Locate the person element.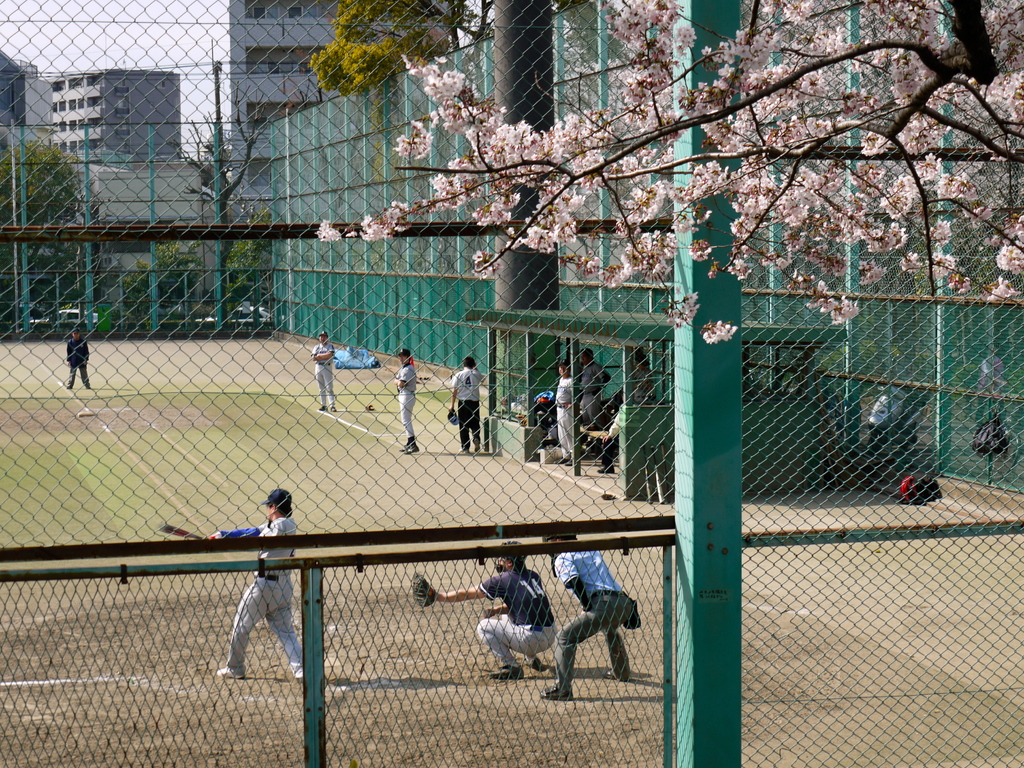
Element bbox: detection(578, 349, 614, 429).
